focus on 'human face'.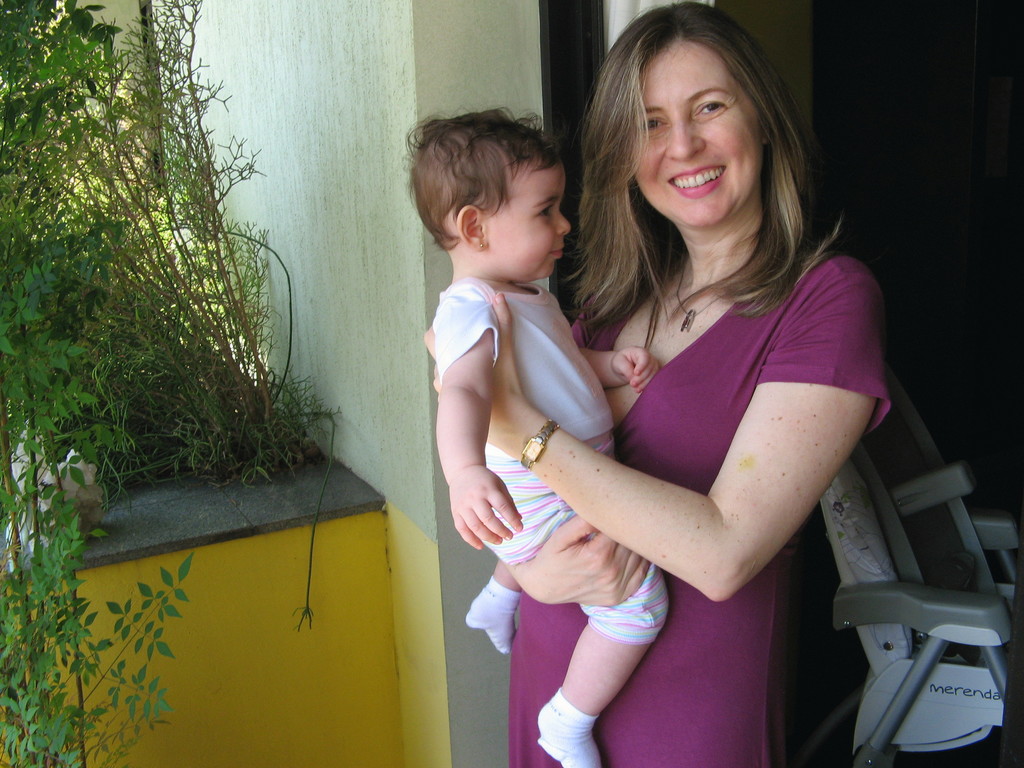
Focused at crop(629, 35, 759, 228).
